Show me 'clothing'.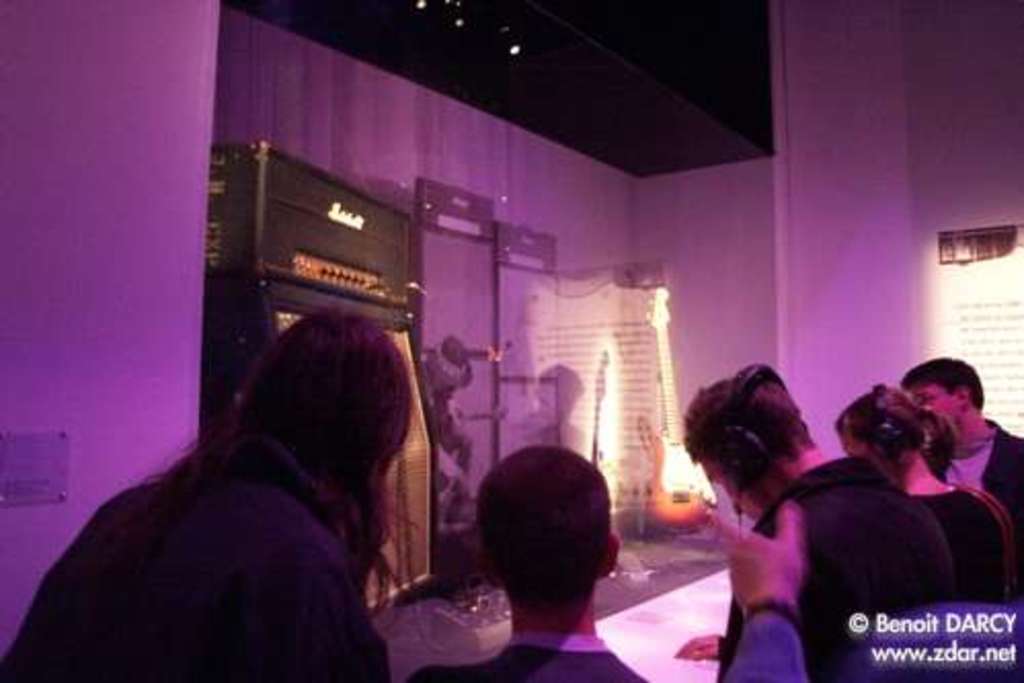
'clothing' is here: {"left": 396, "top": 628, "right": 644, "bottom": 681}.
